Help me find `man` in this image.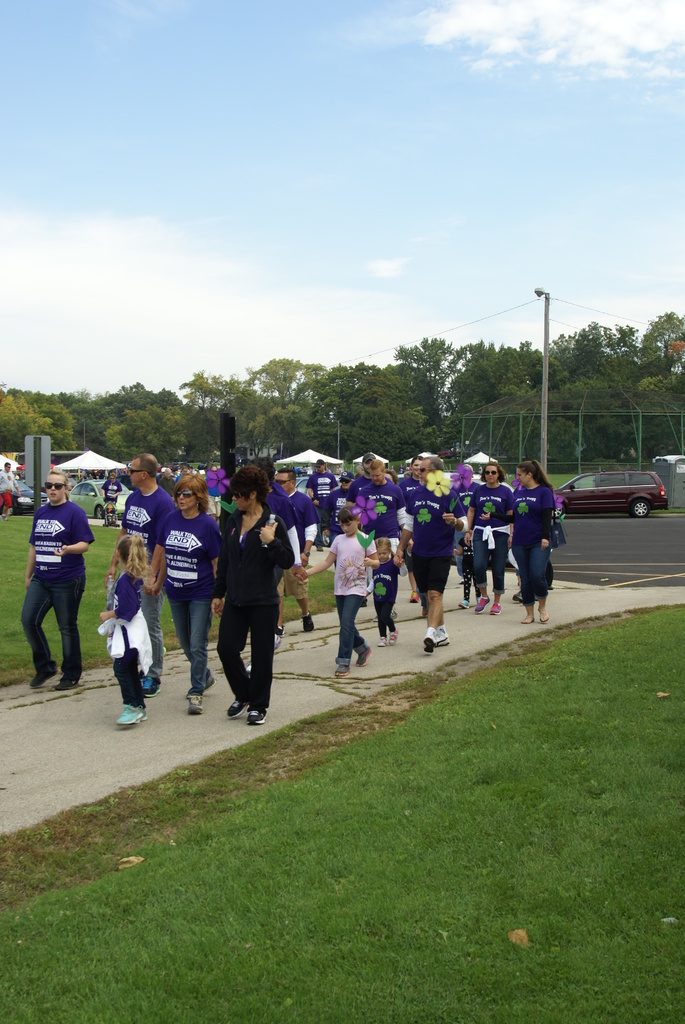
Found it: <region>307, 456, 340, 545</region>.
